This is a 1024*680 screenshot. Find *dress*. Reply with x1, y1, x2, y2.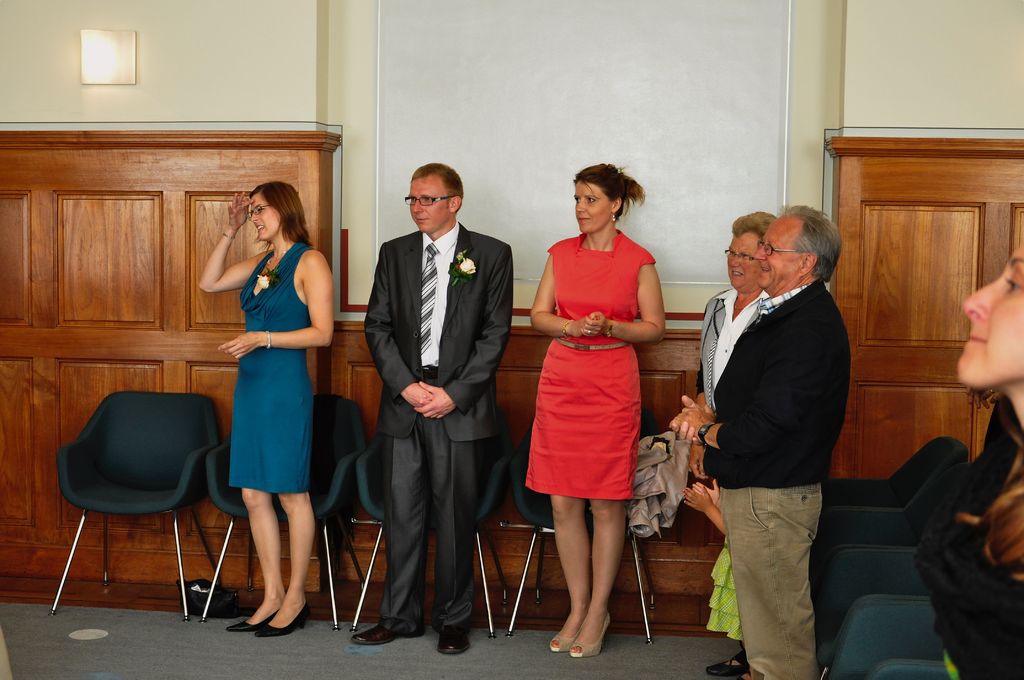
229, 239, 314, 494.
